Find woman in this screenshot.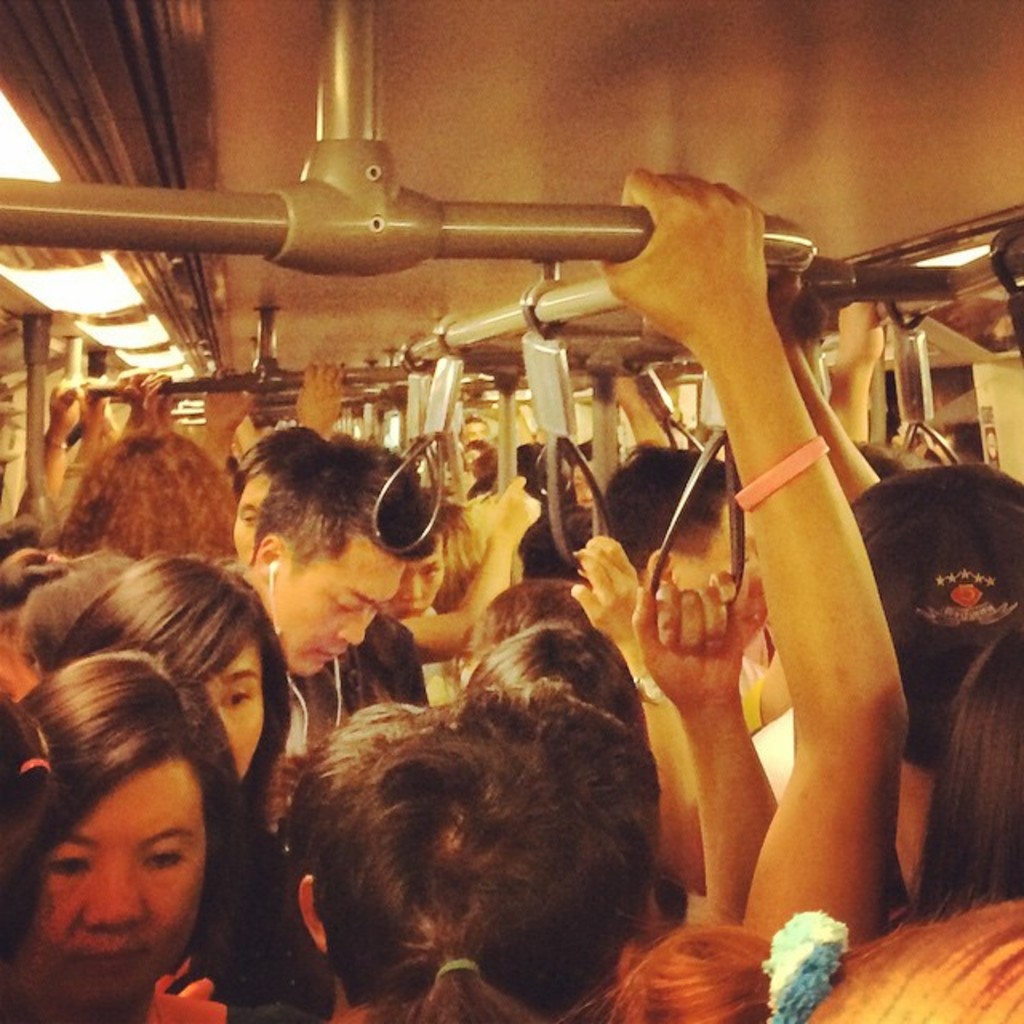
The bounding box for woman is 0, 616, 325, 1023.
